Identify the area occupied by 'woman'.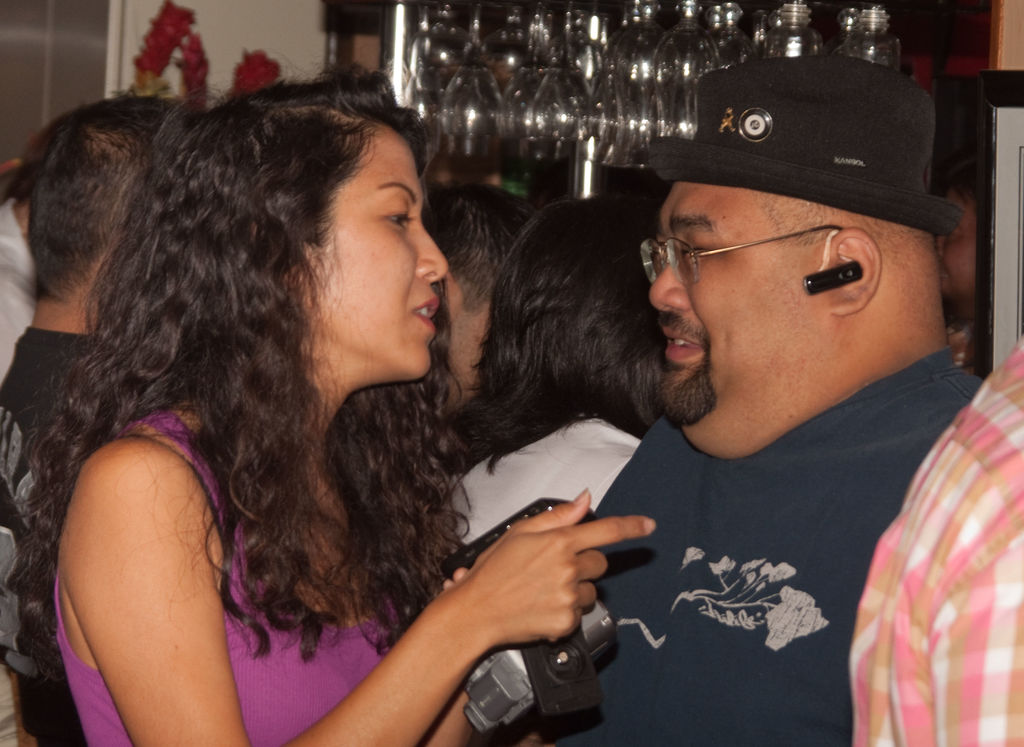
Area: box(0, 57, 652, 746).
